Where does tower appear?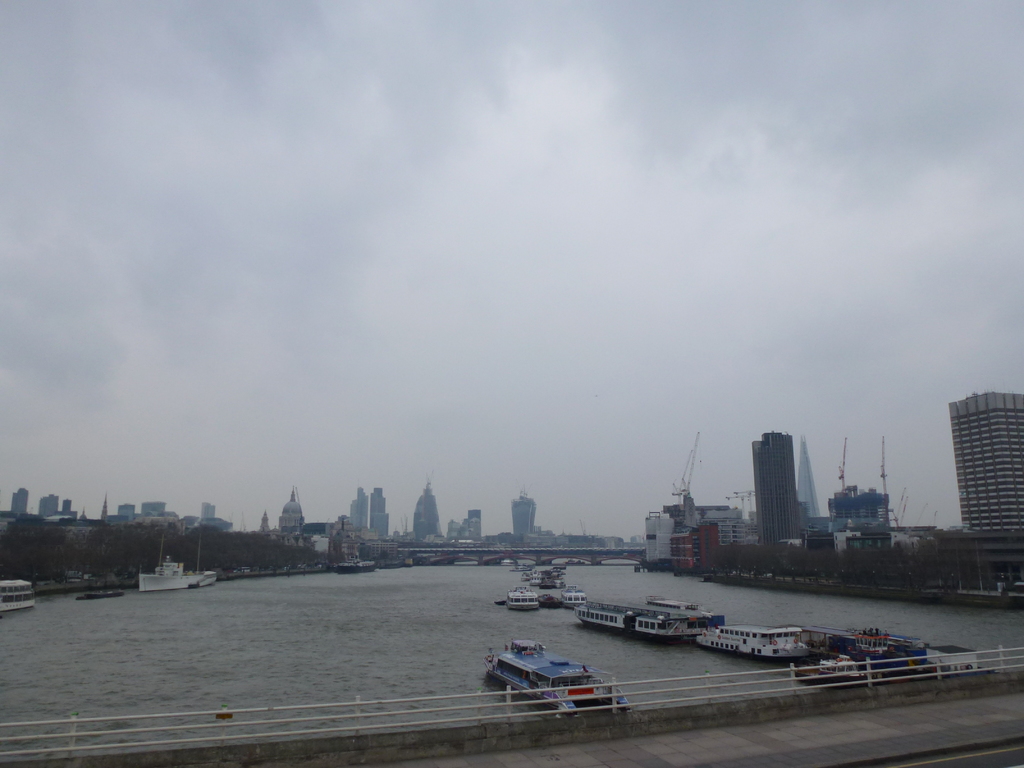
Appears at {"left": 804, "top": 436, "right": 828, "bottom": 548}.
